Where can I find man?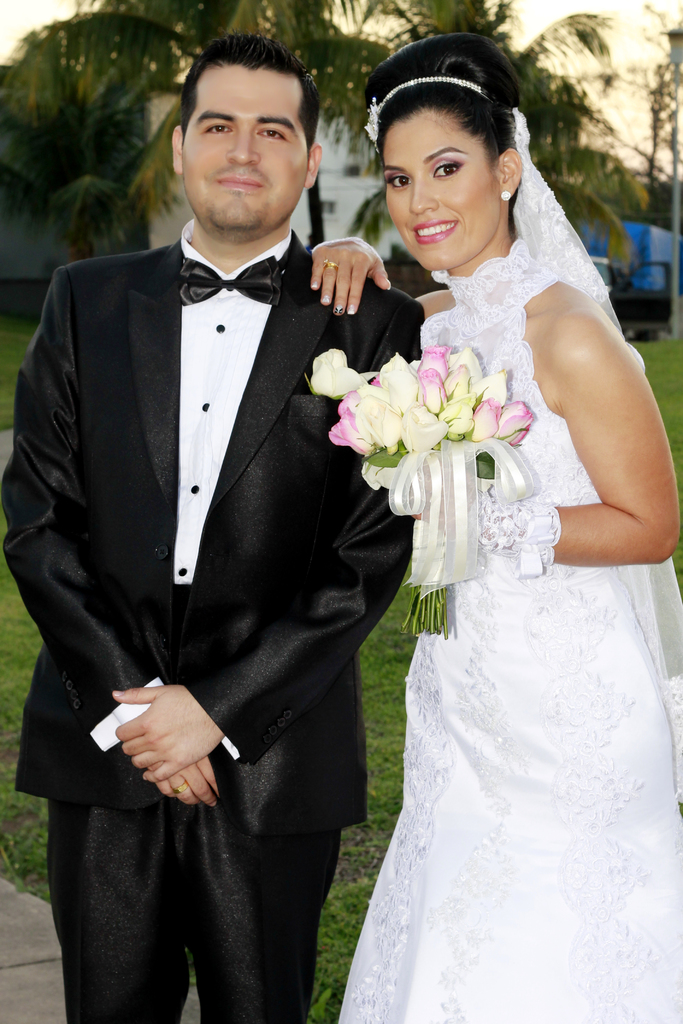
You can find it at <bbox>17, 23, 419, 1021</bbox>.
